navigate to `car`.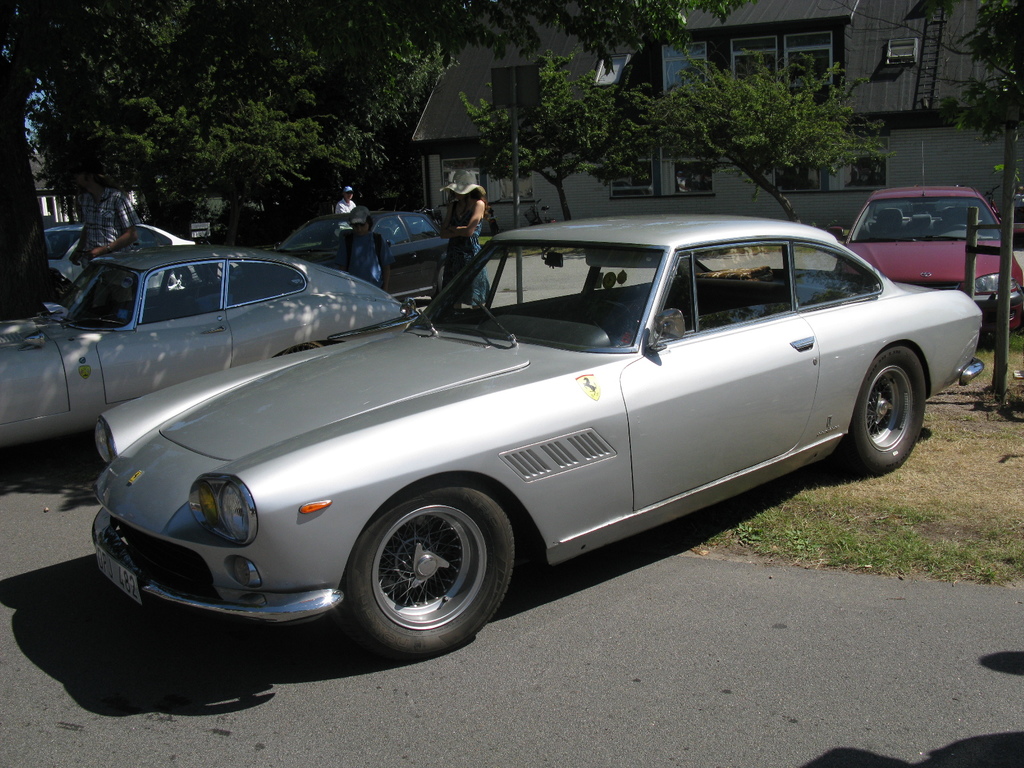
Navigation target: region(283, 210, 489, 305).
